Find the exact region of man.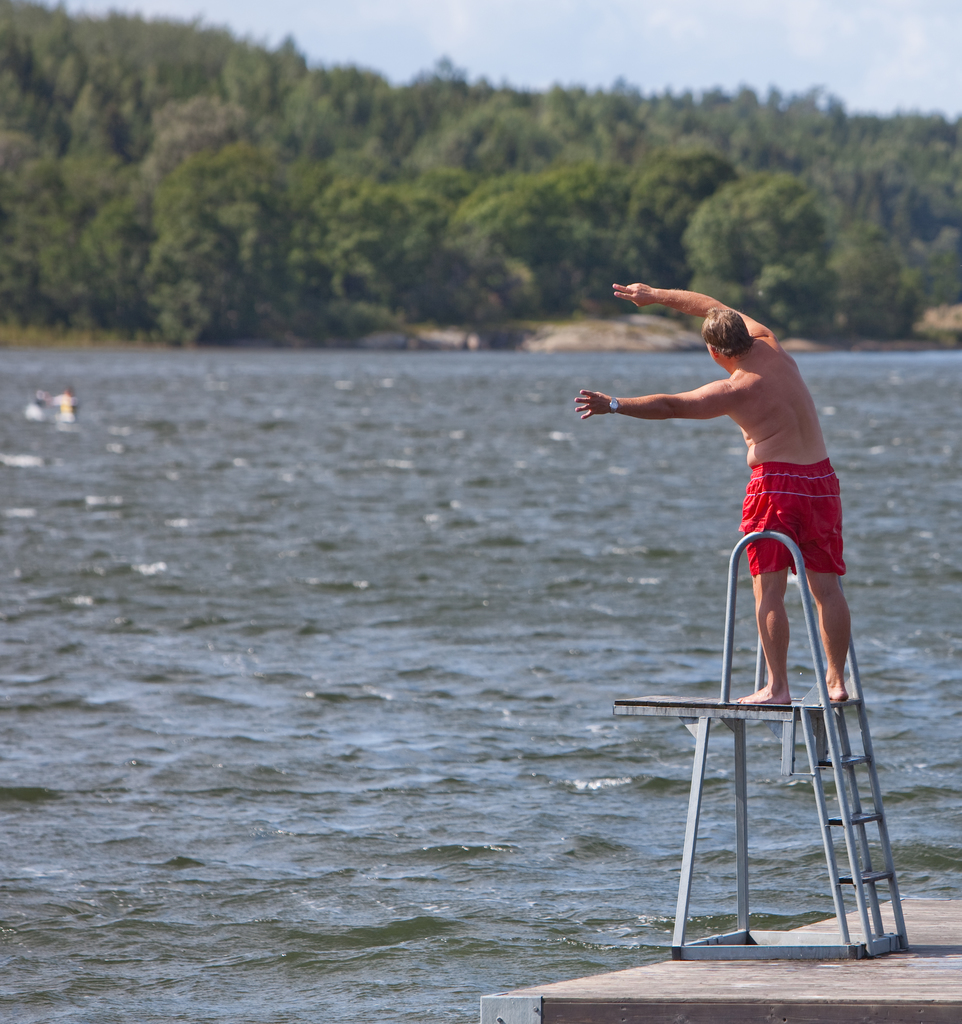
Exact region: bbox(536, 248, 849, 747).
